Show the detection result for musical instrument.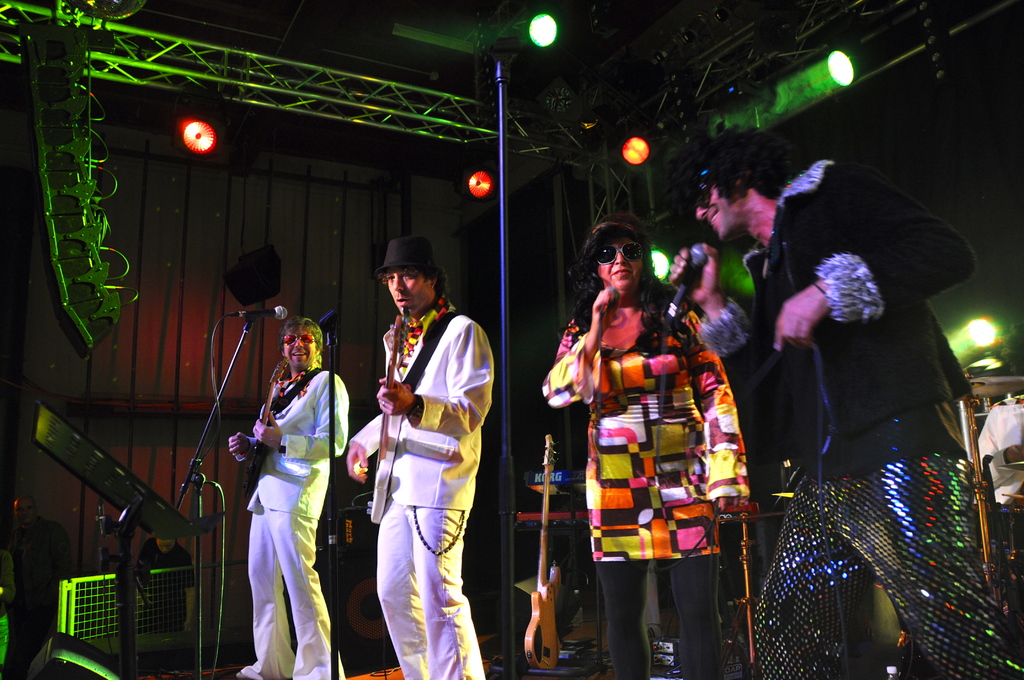
(526,430,570,672).
